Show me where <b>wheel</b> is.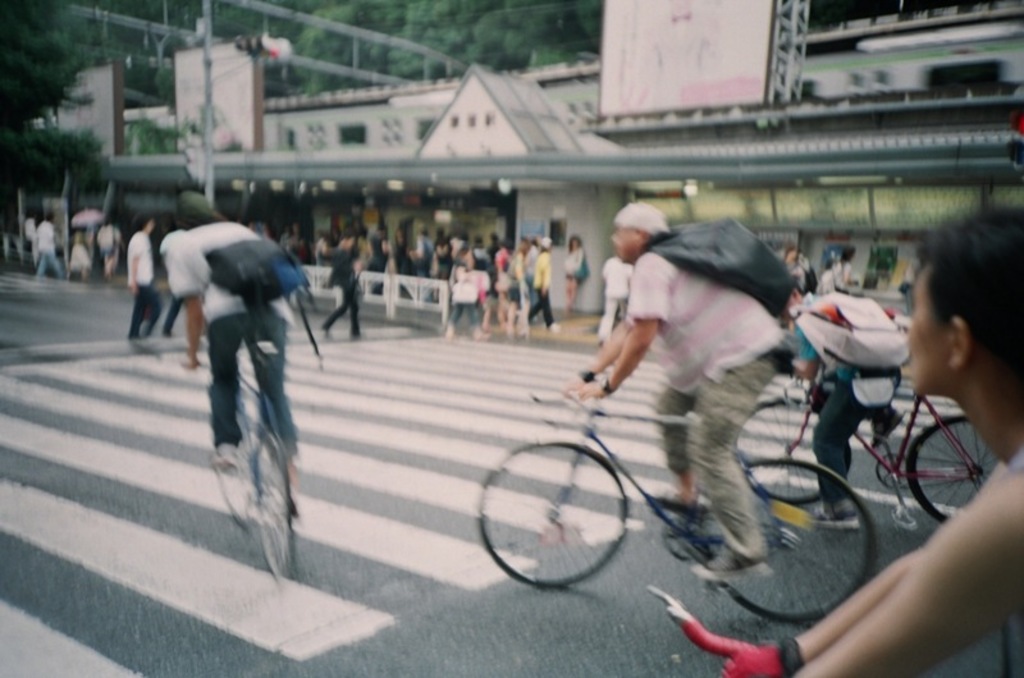
<b>wheel</b> is at [left=259, top=429, right=296, bottom=591].
